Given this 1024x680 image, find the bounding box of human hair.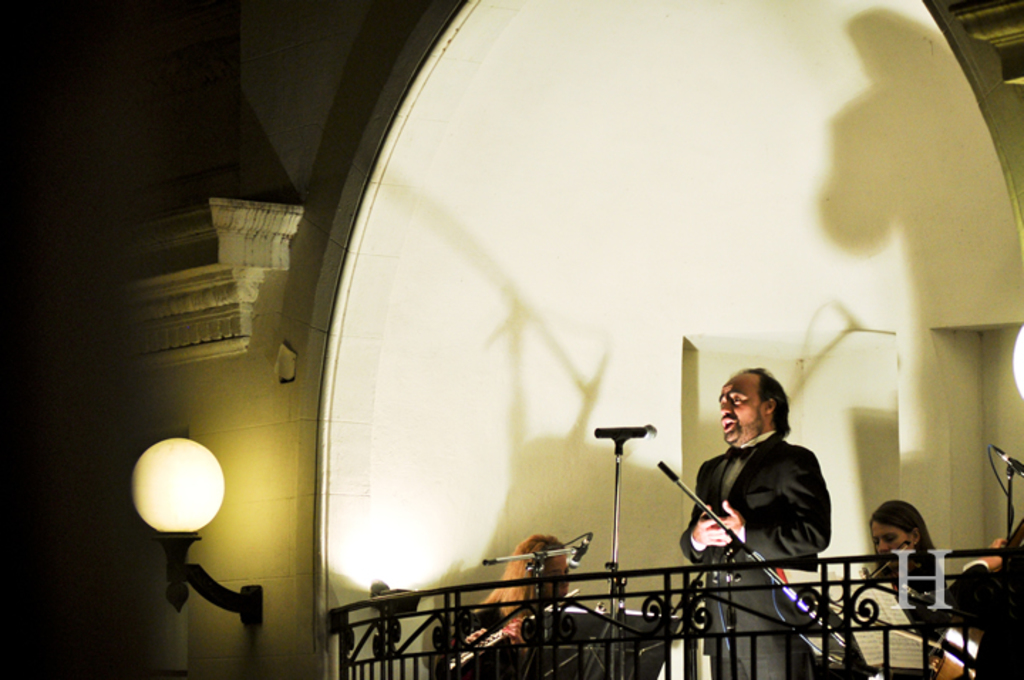
<bbox>734, 377, 809, 457</bbox>.
